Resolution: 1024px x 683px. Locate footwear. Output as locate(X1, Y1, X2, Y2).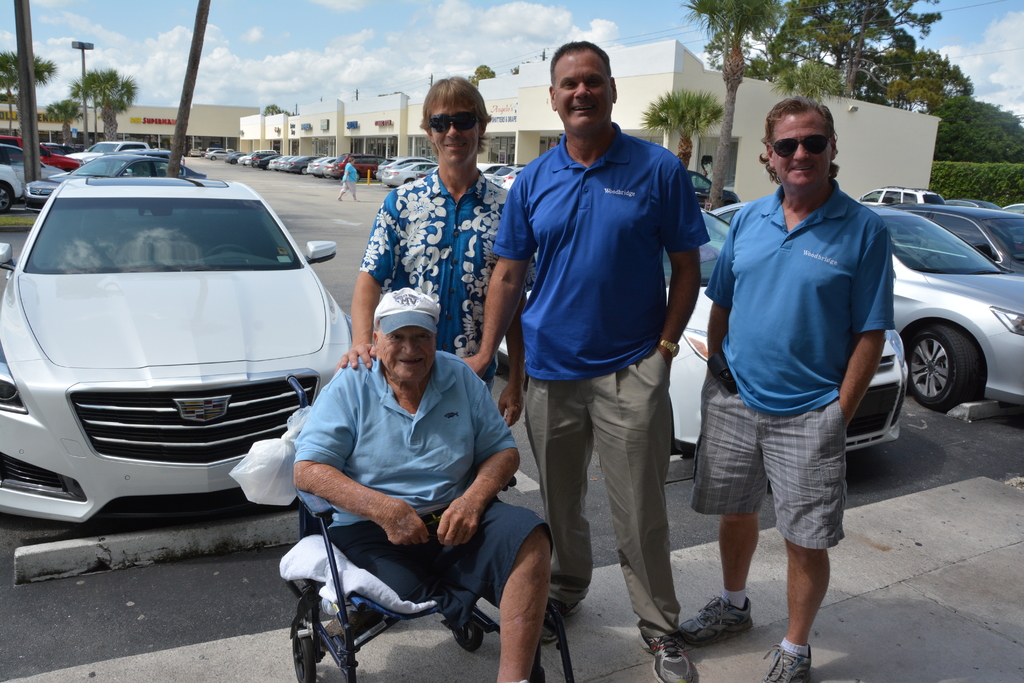
locate(539, 593, 586, 642).
